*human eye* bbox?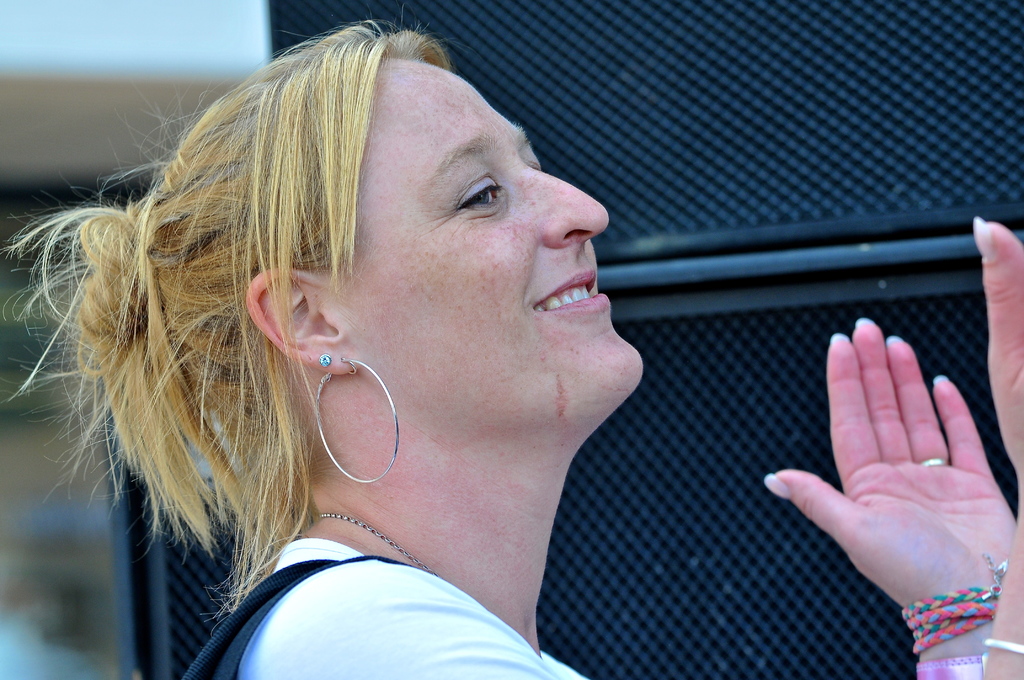
<region>439, 153, 516, 225</region>
